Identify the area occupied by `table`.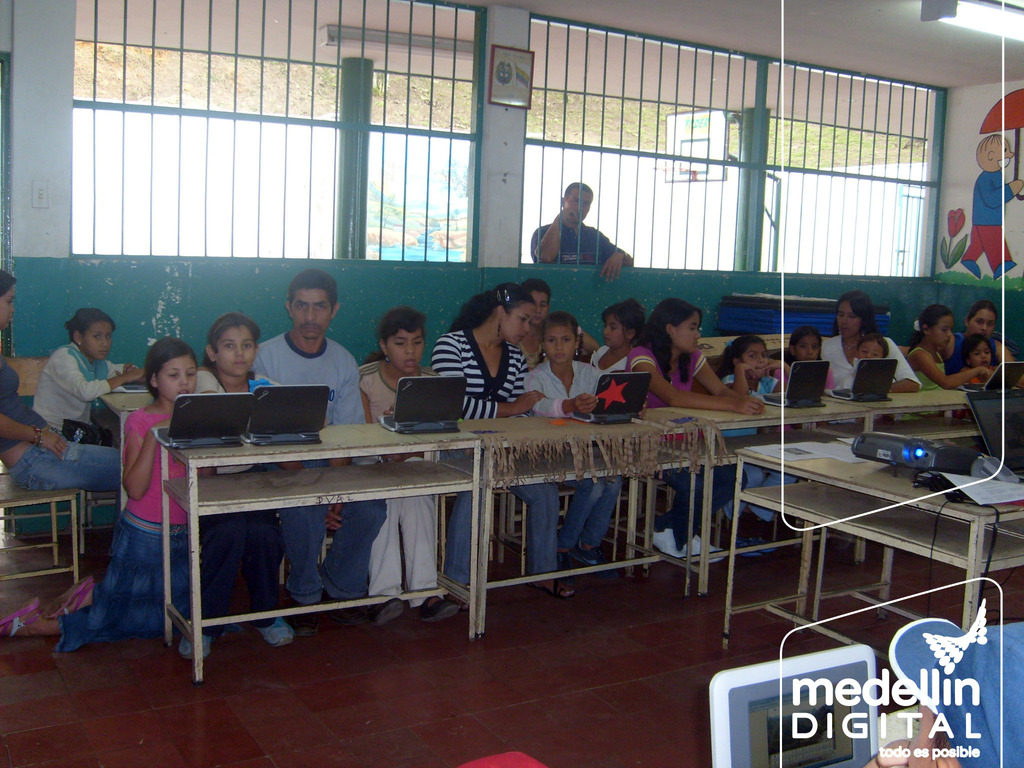
Area: 159,426,480,688.
